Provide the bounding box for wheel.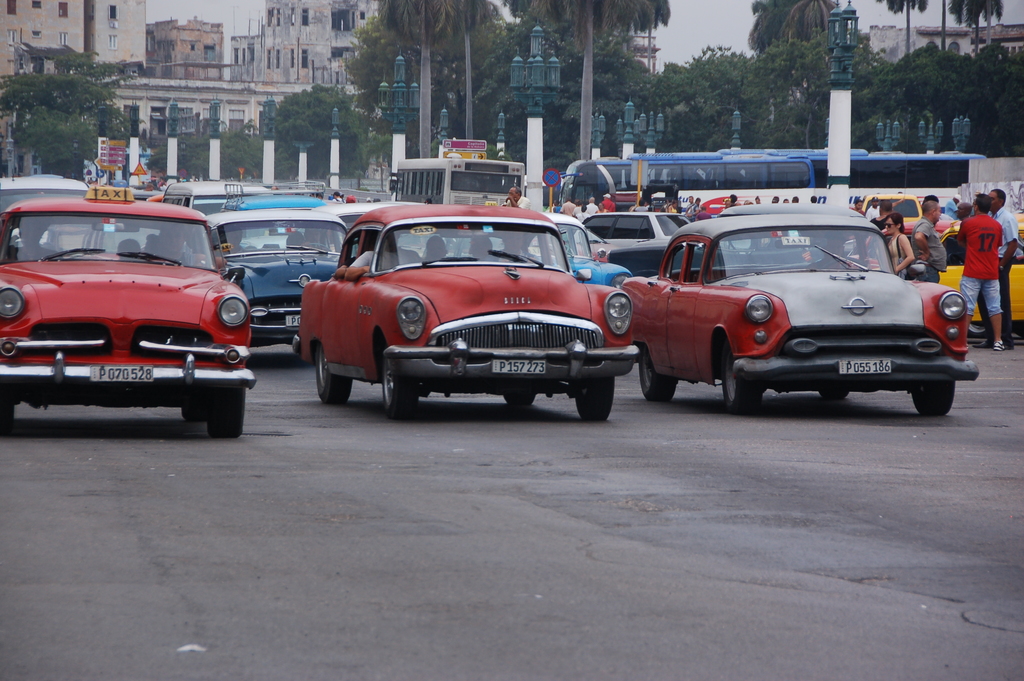
BBox(381, 352, 394, 411).
